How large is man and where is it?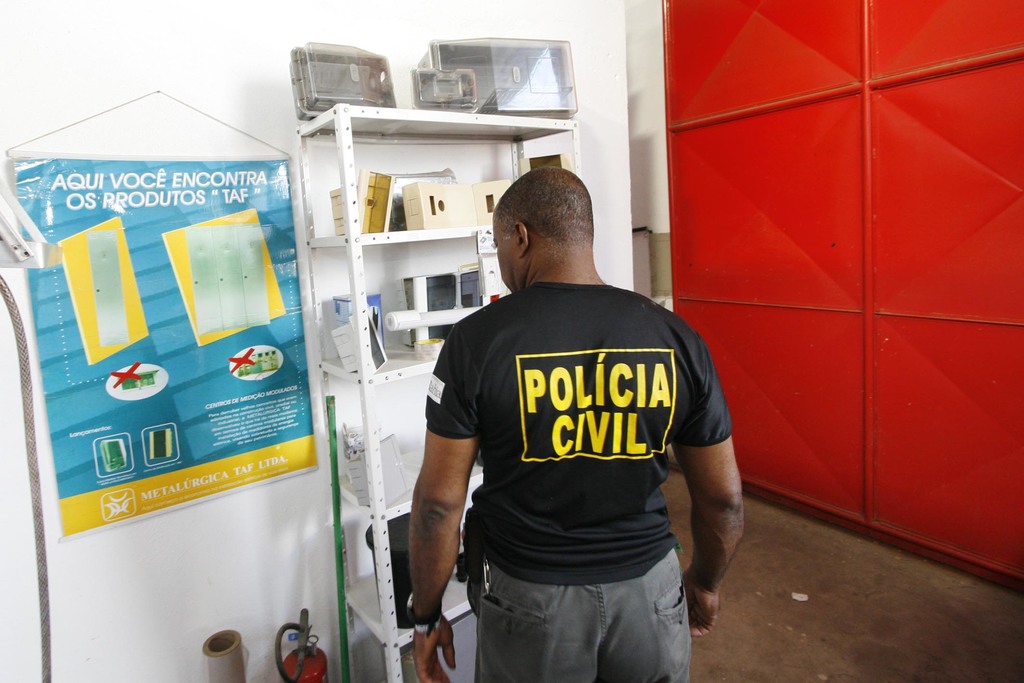
Bounding box: 392/115/734/675.
